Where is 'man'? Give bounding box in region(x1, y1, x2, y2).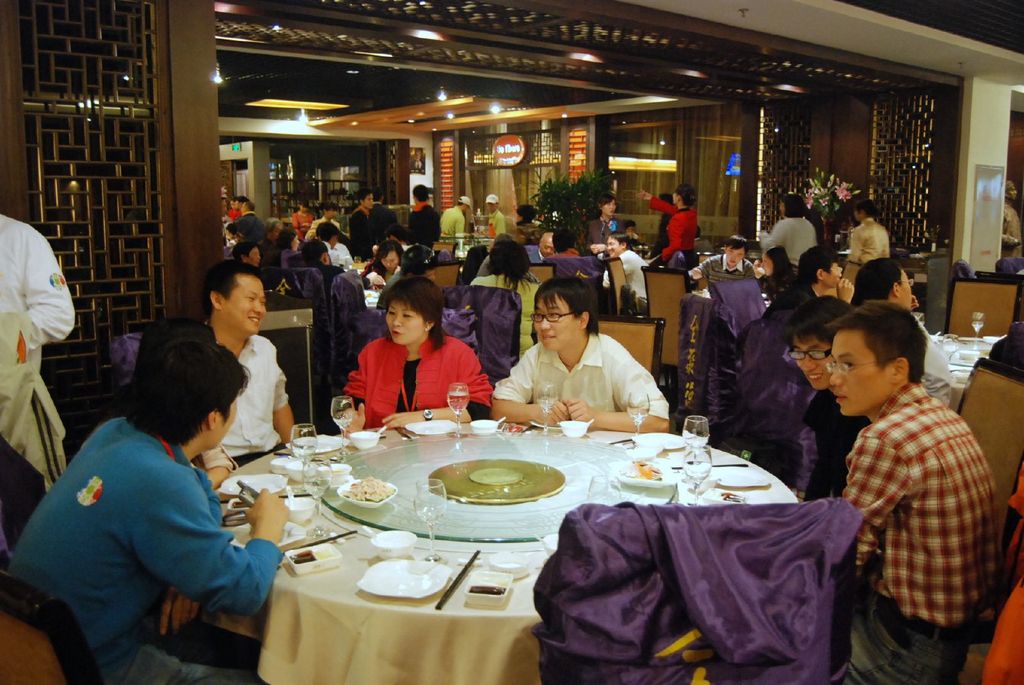
region(624, 219, 648, 252).
